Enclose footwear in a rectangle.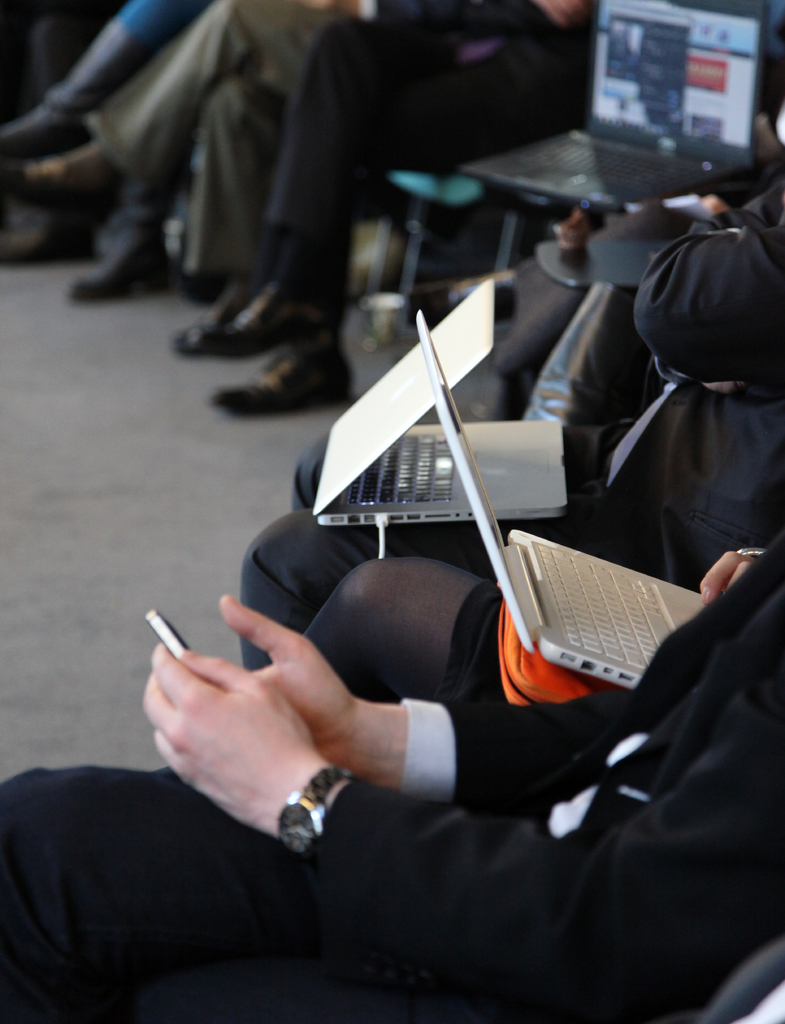
[x1=0, y1=214, x2=91, y2=268].
